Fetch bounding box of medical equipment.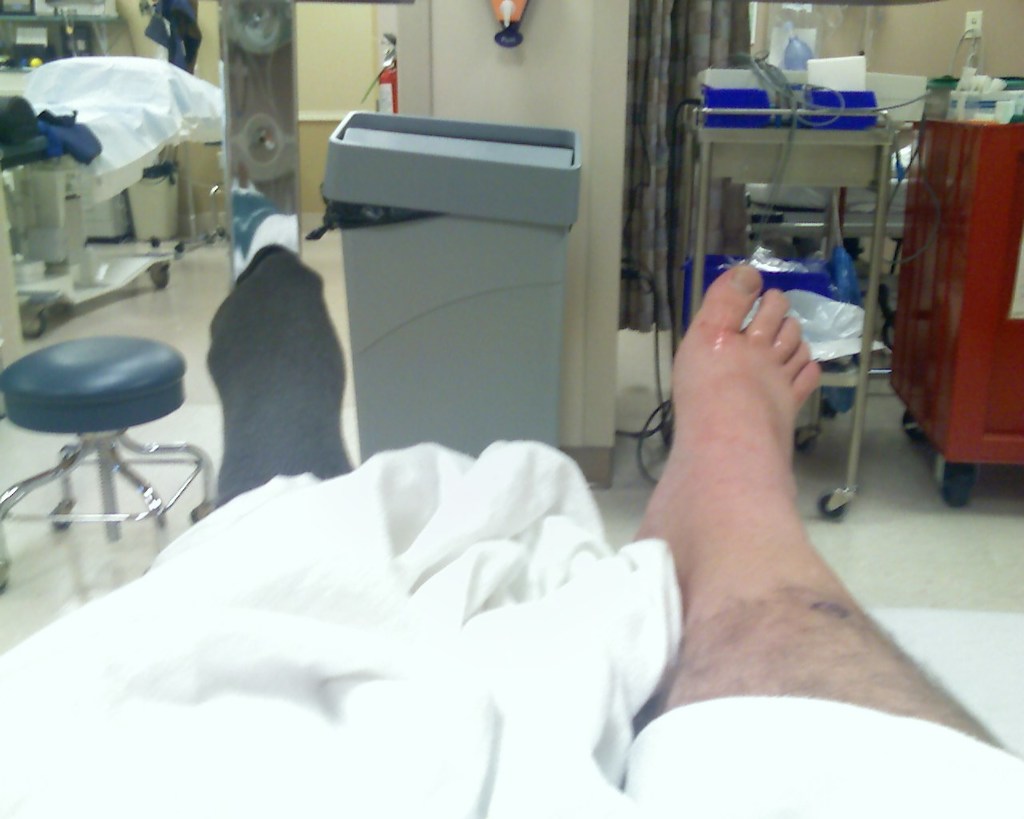
Bbox: 670, 47, 897, 526.
